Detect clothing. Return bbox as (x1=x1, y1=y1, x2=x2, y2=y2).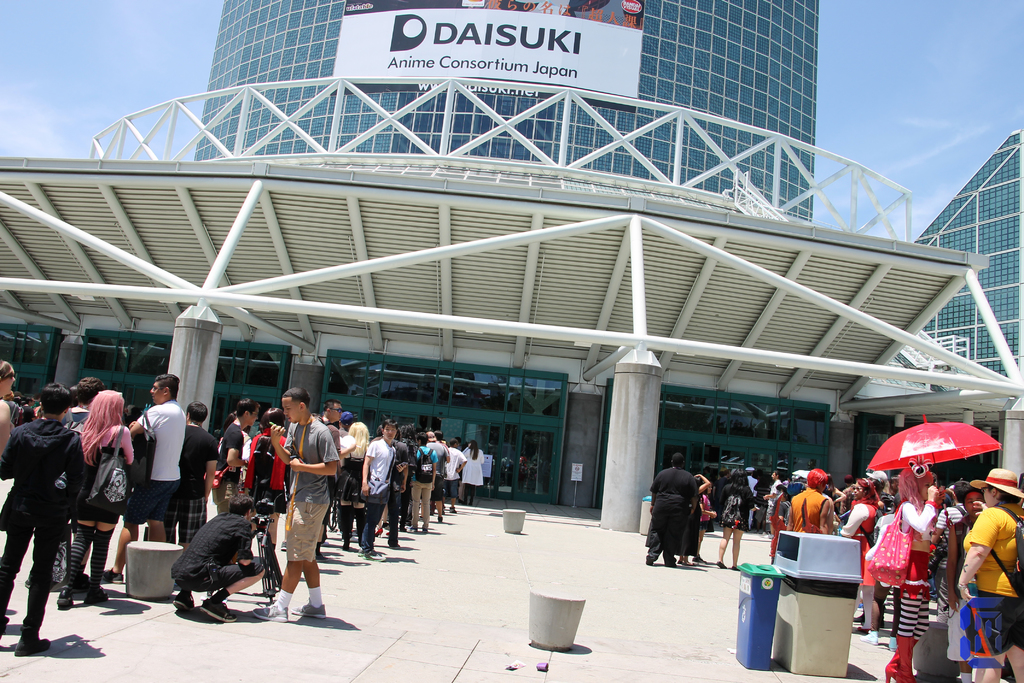
(x1=924, y1=500, x2=973, y2=629).
